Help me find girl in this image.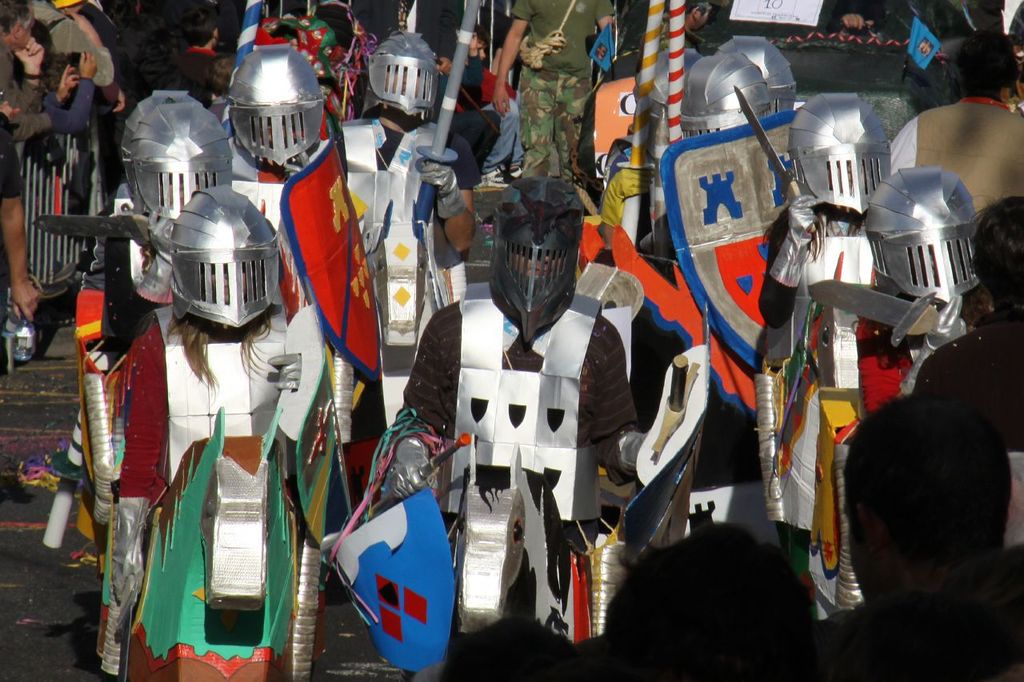
Found it: 98 181 340 681.
